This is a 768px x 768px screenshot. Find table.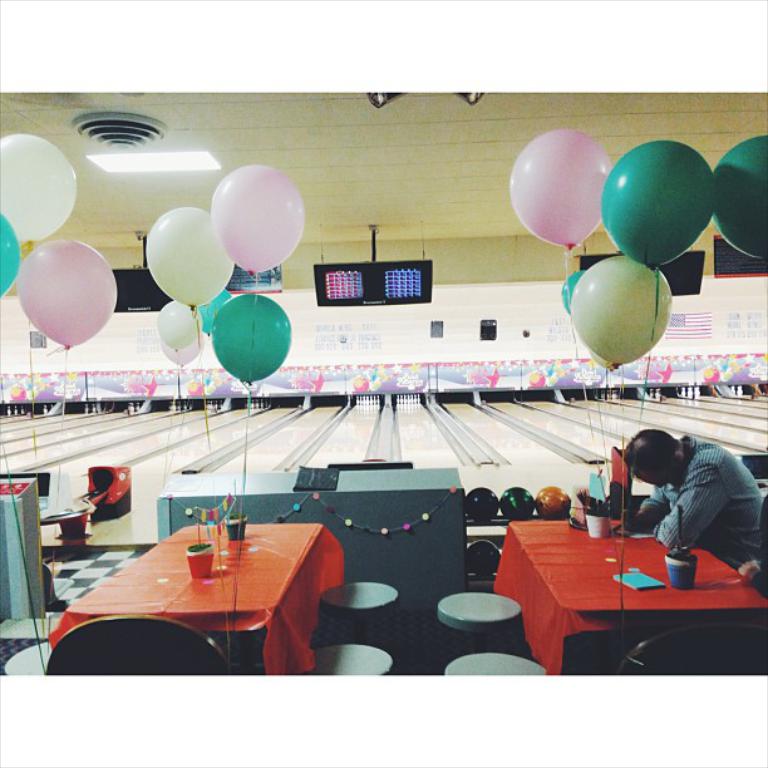
Bounding box: left=59, top=513, right=343, bottom=676.
